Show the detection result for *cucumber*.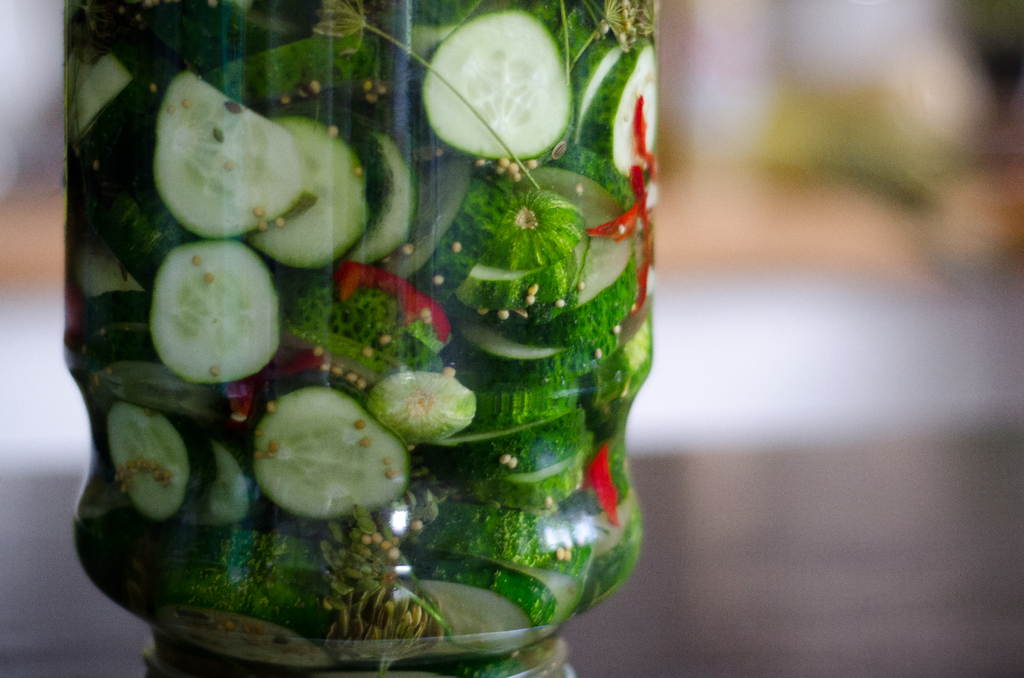
pyautogui.locateOnScreen(248, 369, 411, 519).
